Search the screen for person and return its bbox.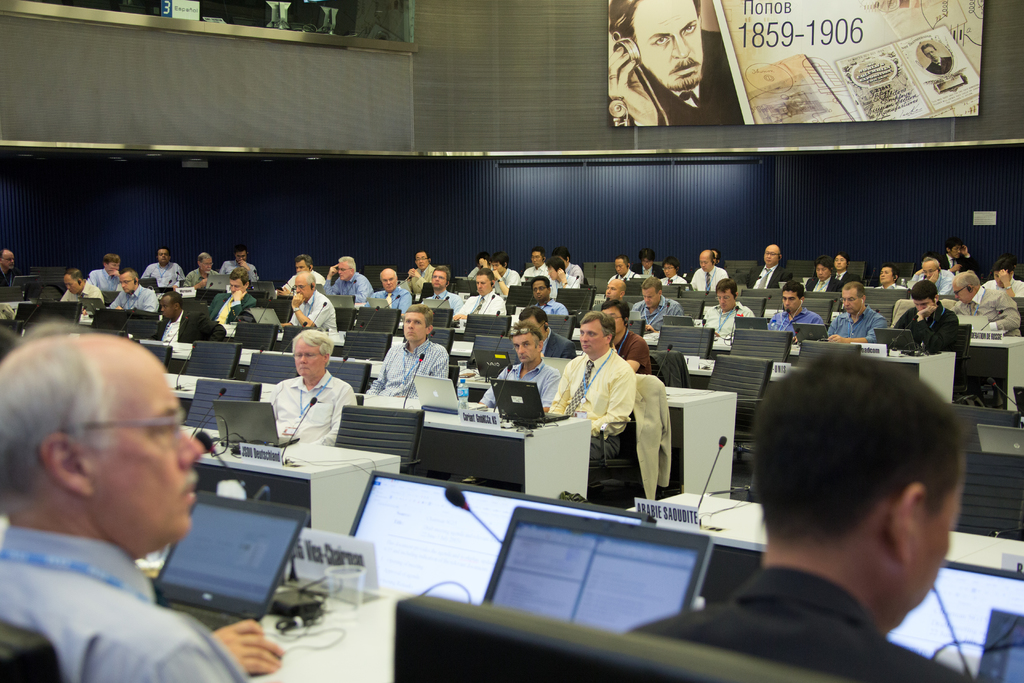
Found: box(289, 268, 339, 329).
